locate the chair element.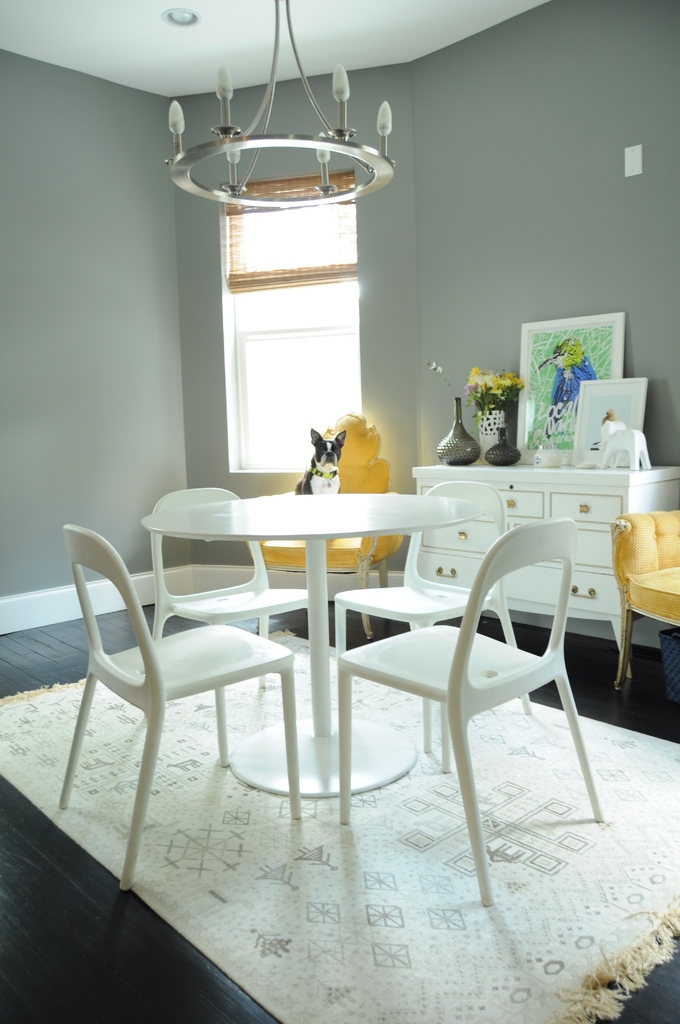
Element bbox: BBox(614, 511, 679, 691).
